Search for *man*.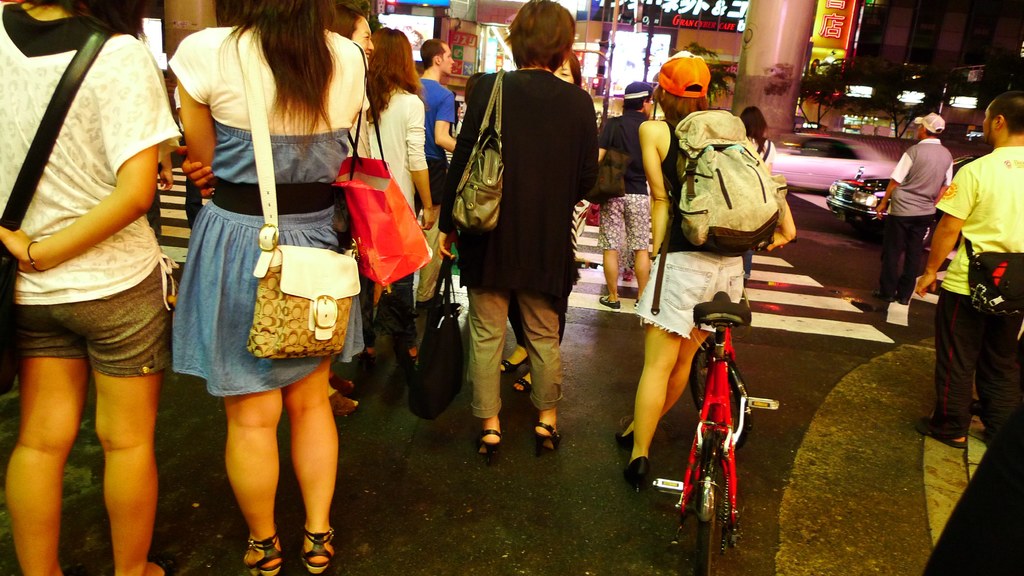
Found at x1=415 y1=37 x2=461 y2=320.
